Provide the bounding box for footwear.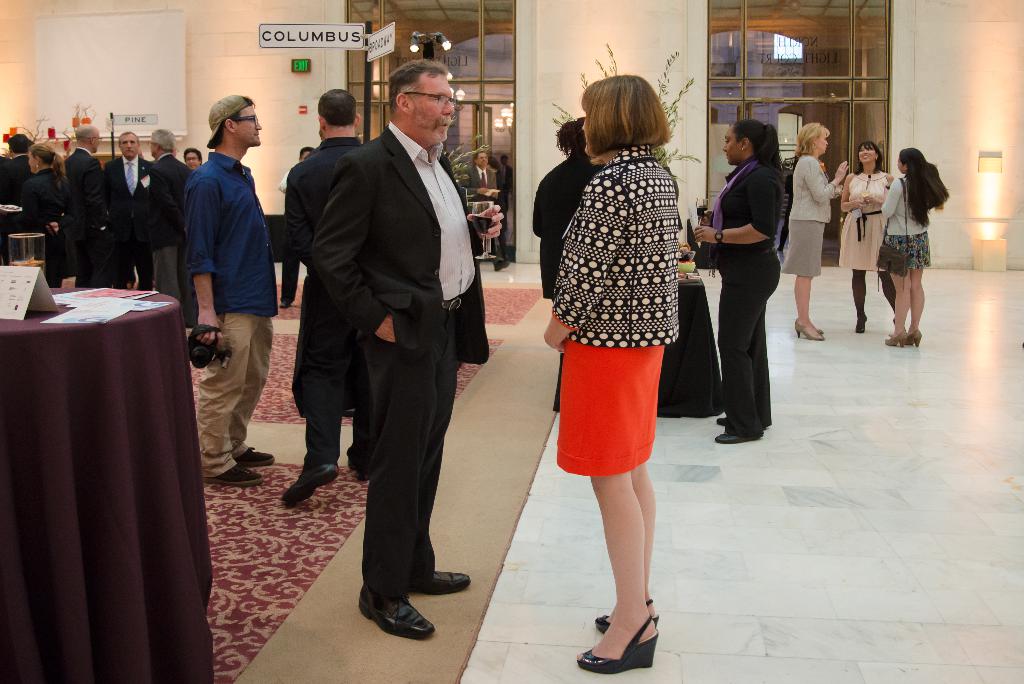
rect(792, 320, 823, 343).
